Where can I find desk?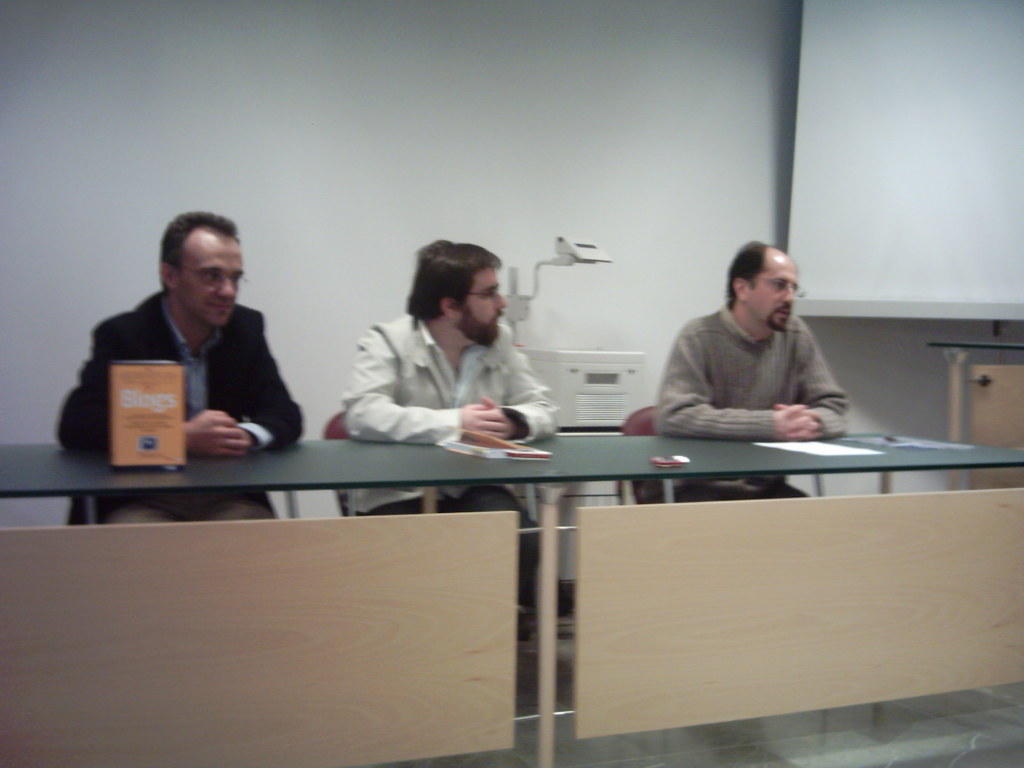
You can find it at region(0, 323, 1023, 767).
